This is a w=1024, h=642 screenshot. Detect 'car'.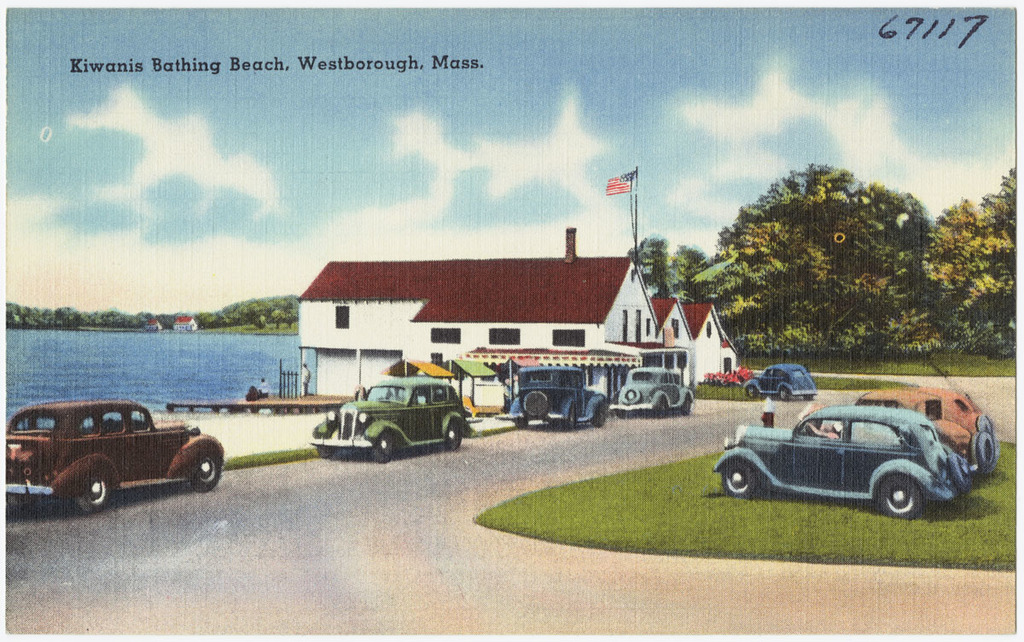
{"left": 738, "top": 364, "right": 810, "bottom": 395}.
